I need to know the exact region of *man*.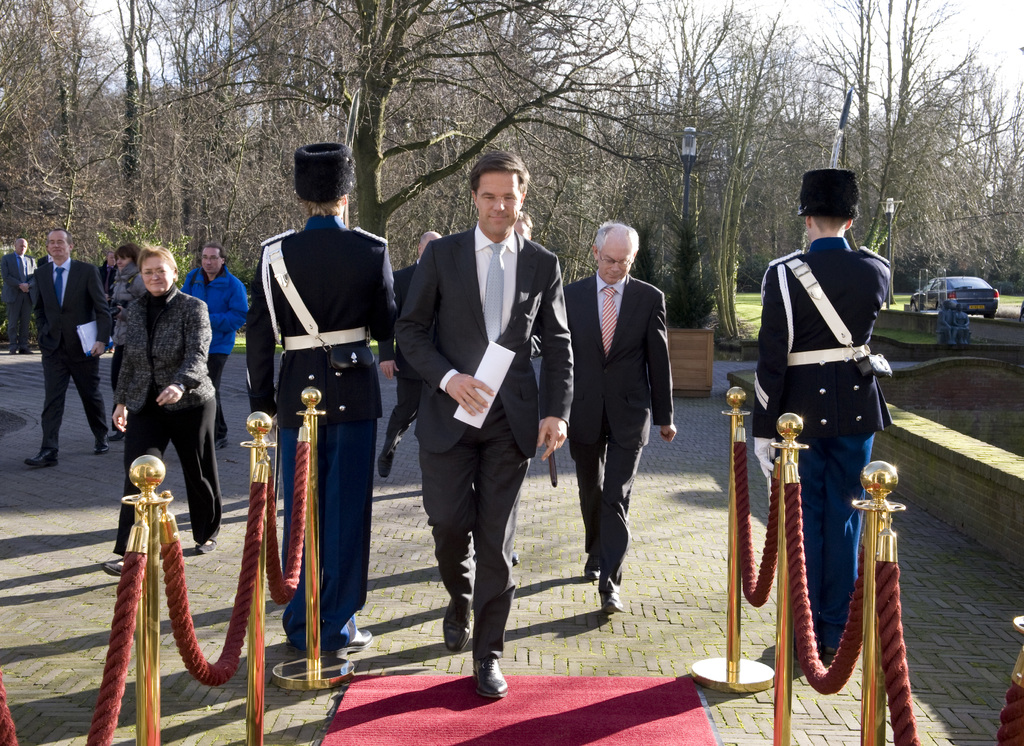
Region: x1=248, y1=140, x2=399, y2=656.
